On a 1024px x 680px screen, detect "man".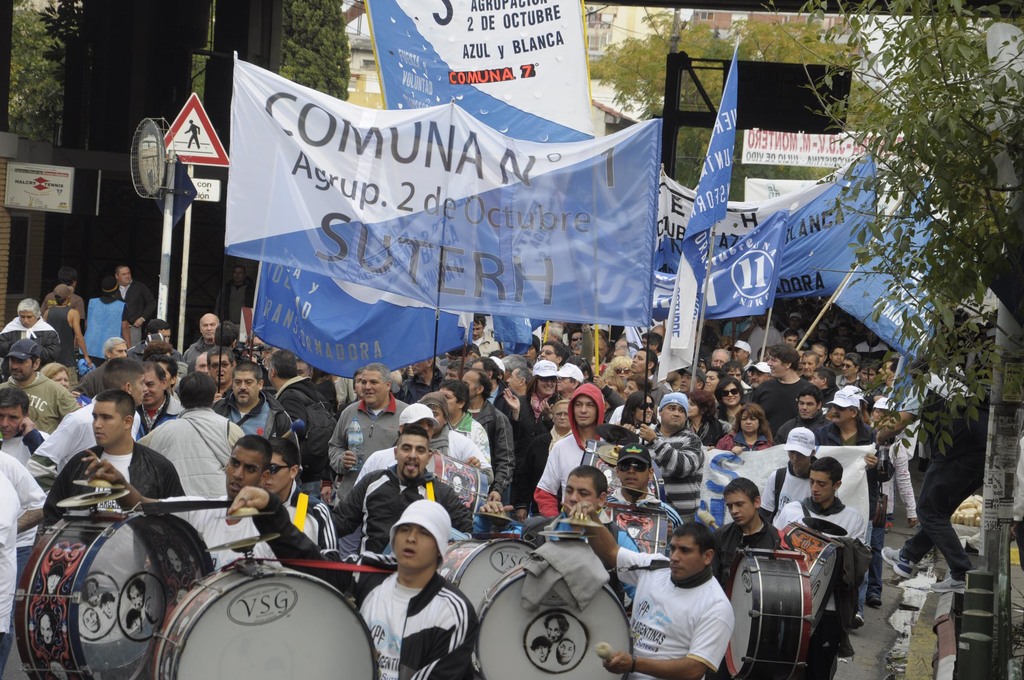
(207,355,308,471).
